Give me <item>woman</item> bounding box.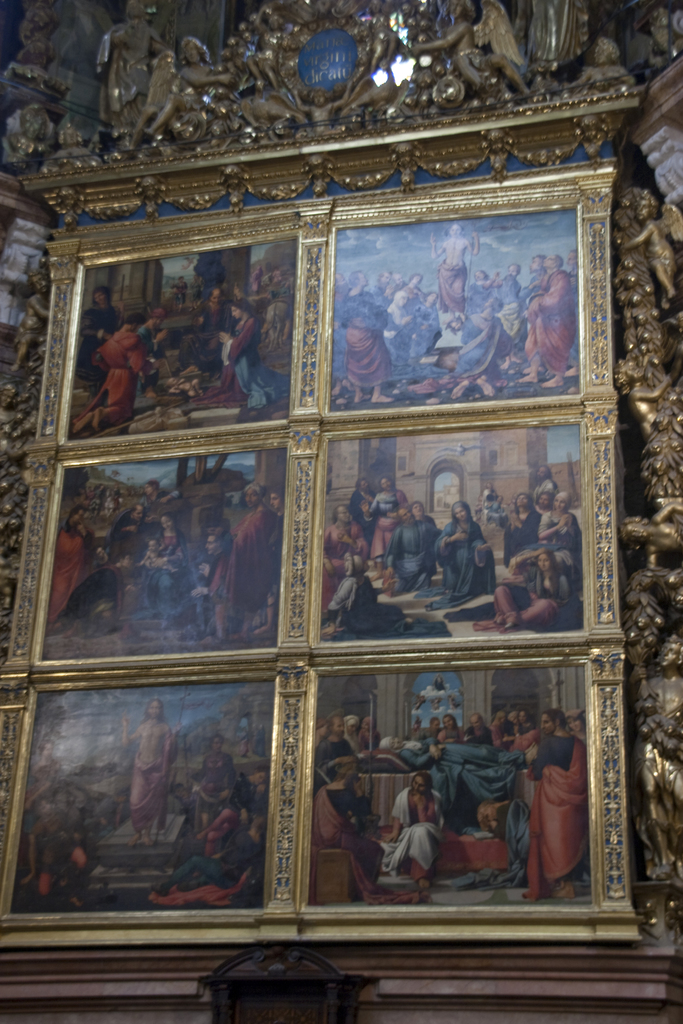
(x1=132, y1=515, x2=197, y2=625).
